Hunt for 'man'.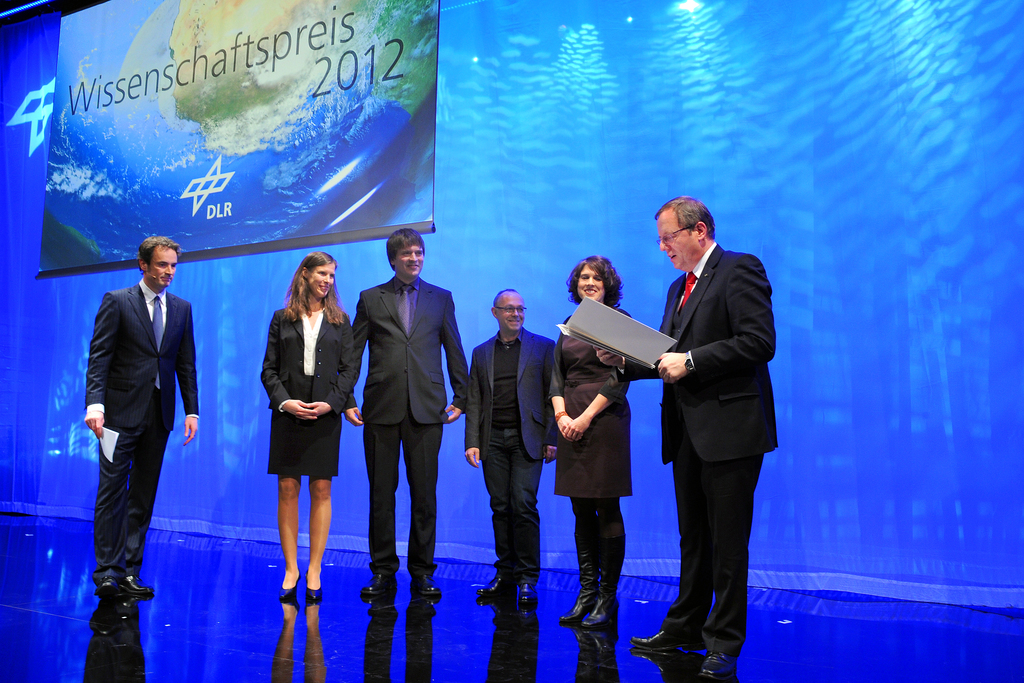
Hunted down at (x1=460, y1=286, x2=558, y2=609).
